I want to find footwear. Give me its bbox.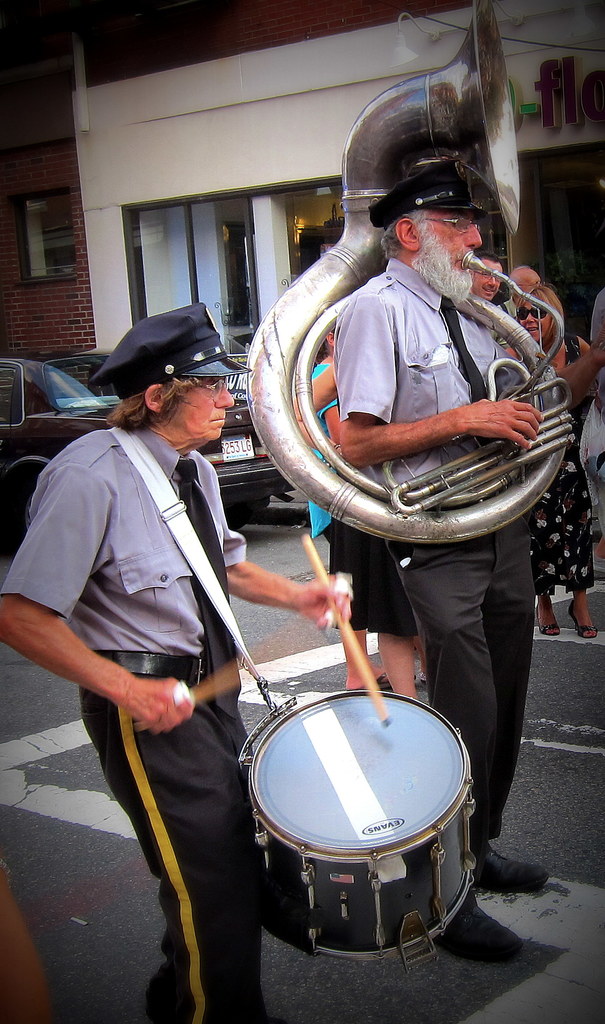
Rect(453, 897, 525, 973).
